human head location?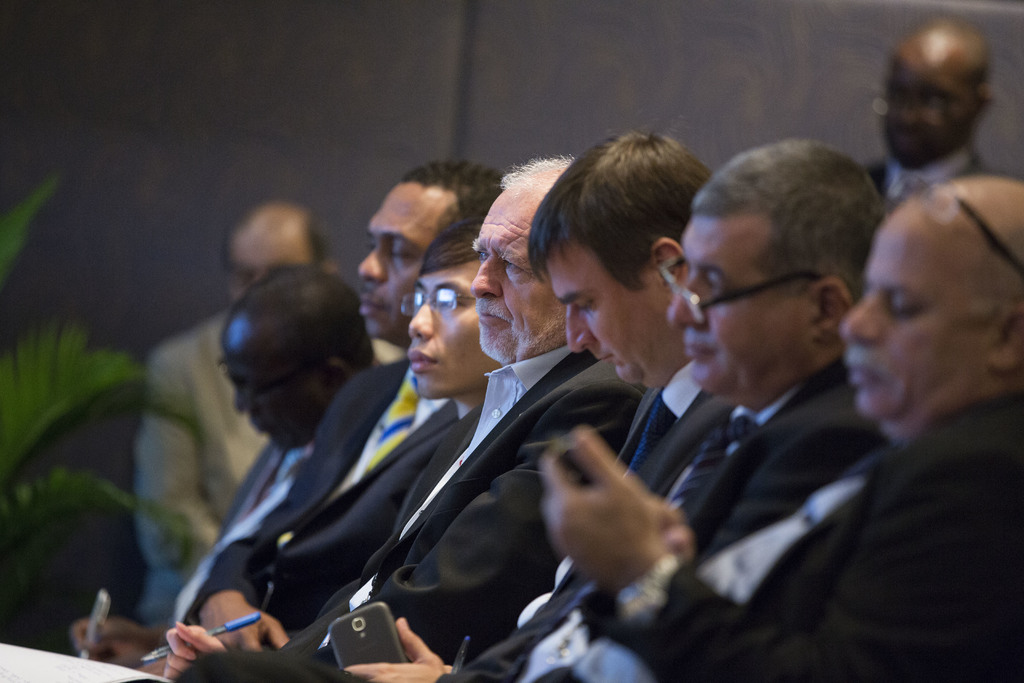
bbox(673, 121, 898, 404)
